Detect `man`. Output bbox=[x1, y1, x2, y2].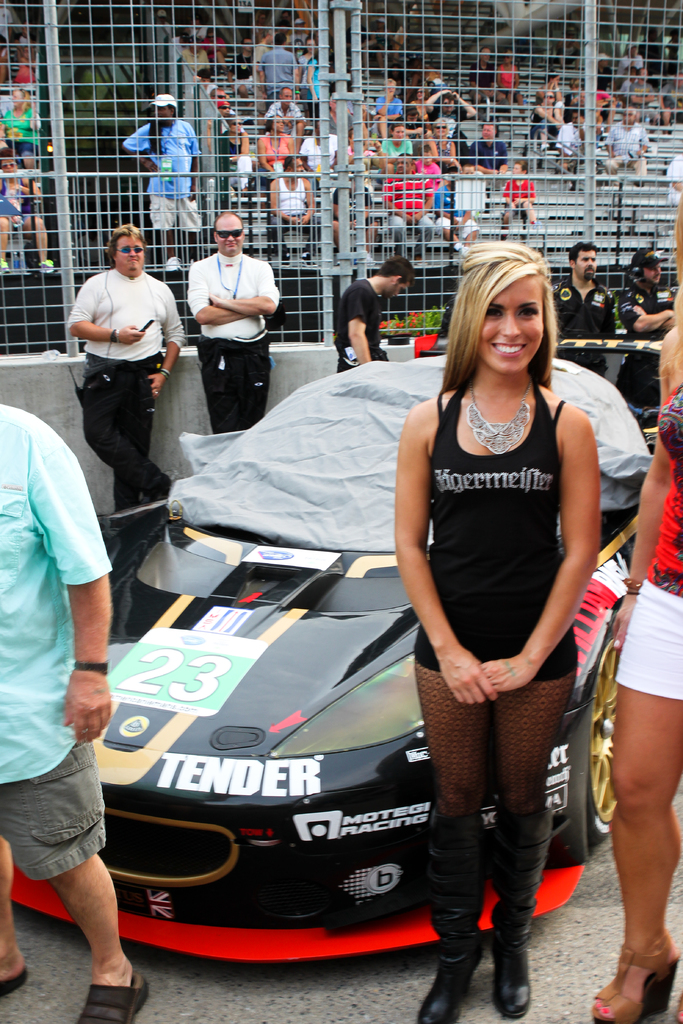
bbox=[0, 405, 149, 1023].
